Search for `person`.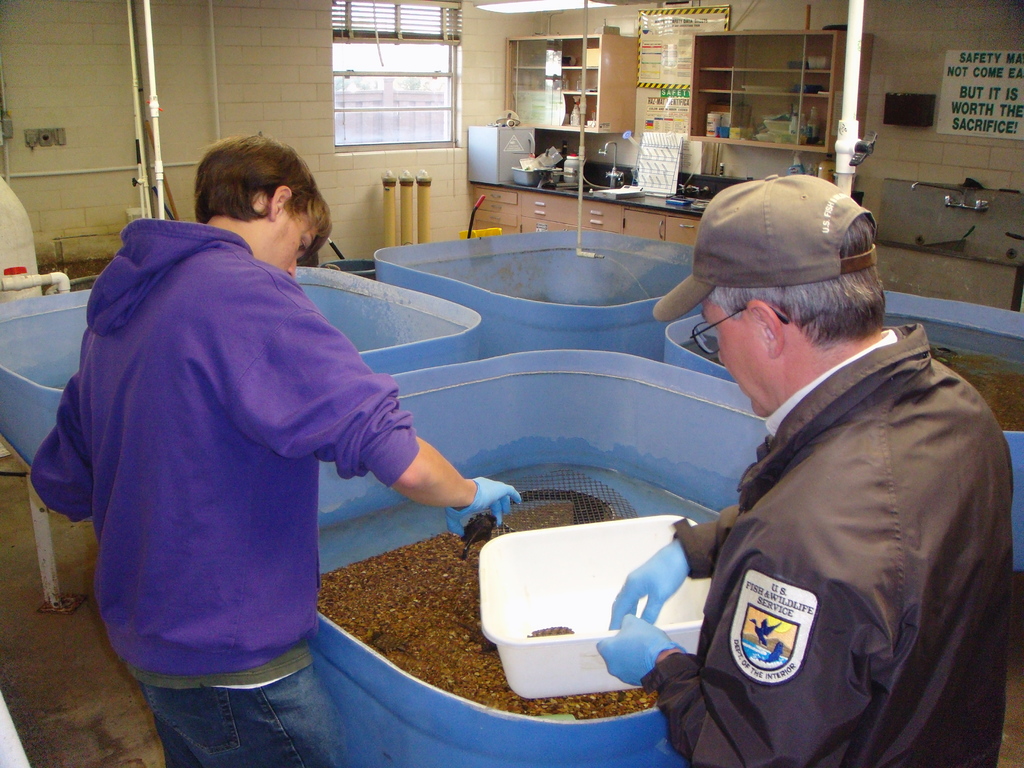
Found at box(589, 172, 1012, 767).
